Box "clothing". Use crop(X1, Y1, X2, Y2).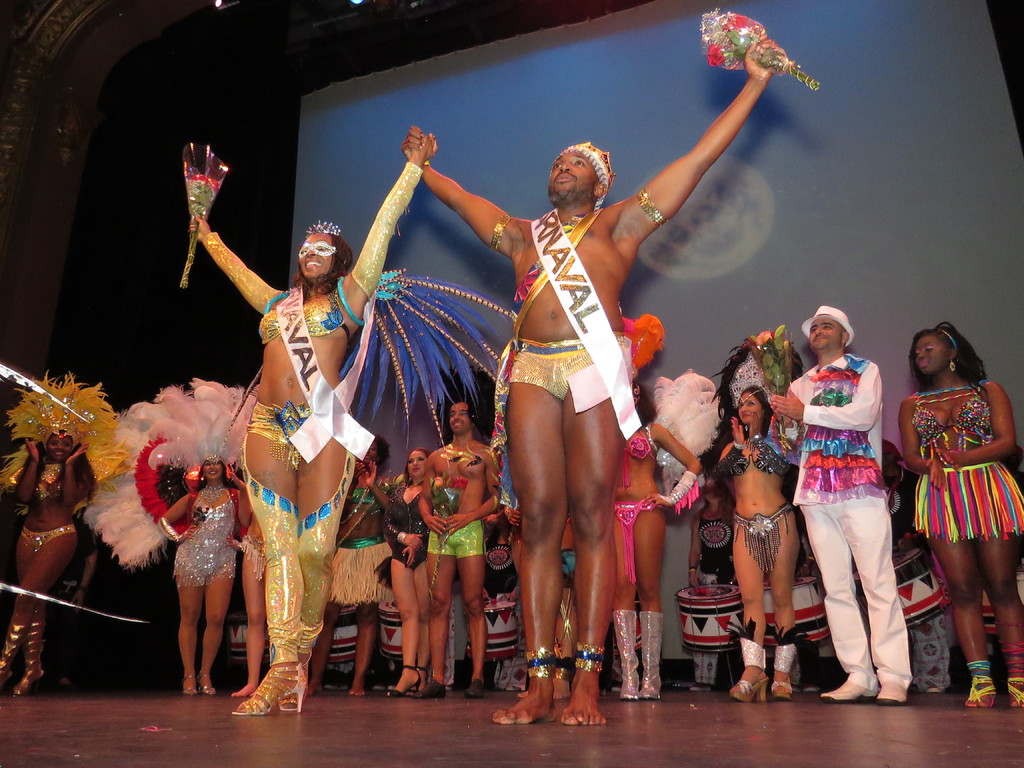
crop(719, 441, 799, 479).
